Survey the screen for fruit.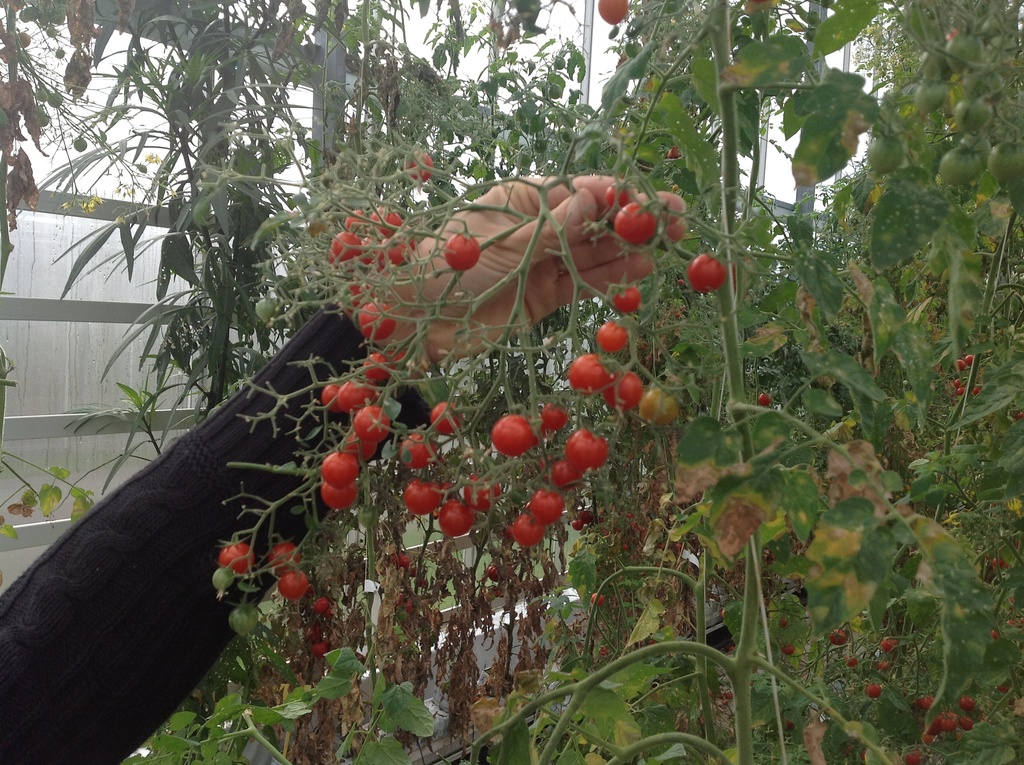
Survey found: {"x1": 219, "y1": 544, "x2": 257, "y2": 575}.
